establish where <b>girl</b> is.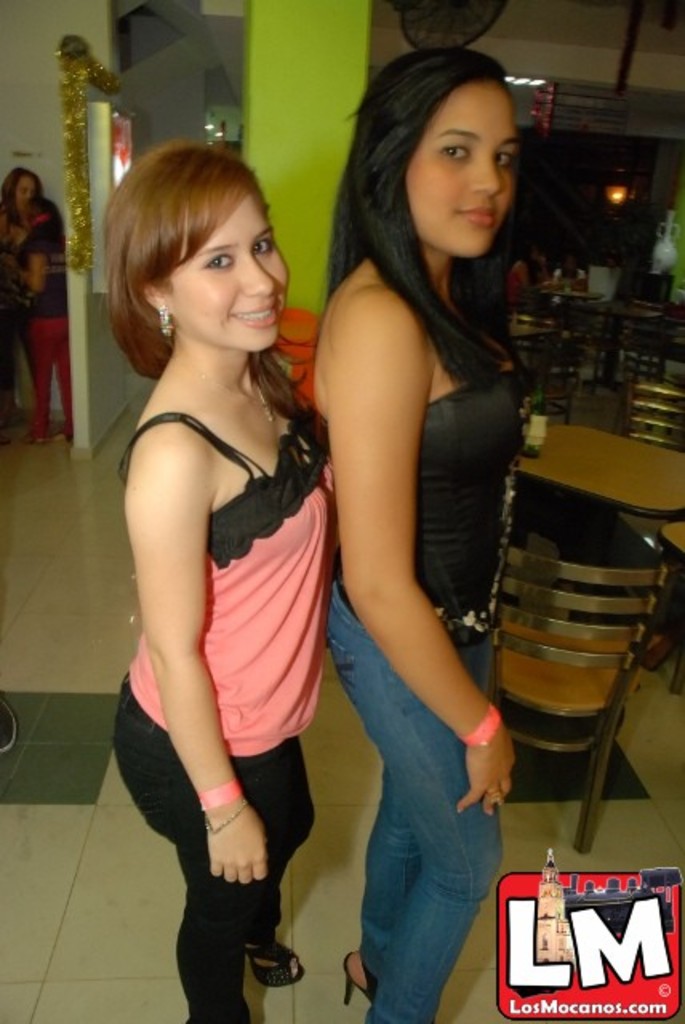
Established at bbox=[109, 134, 330, 1022].
